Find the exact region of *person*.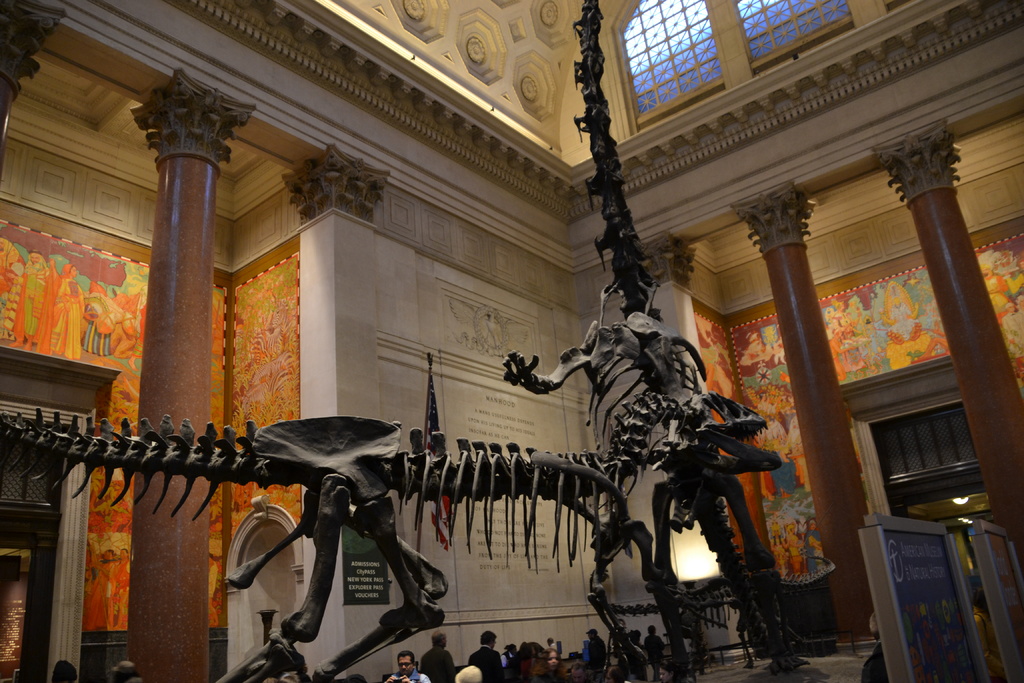
Exact region: [left=1016, top=292, right=1023, bottom=319].
